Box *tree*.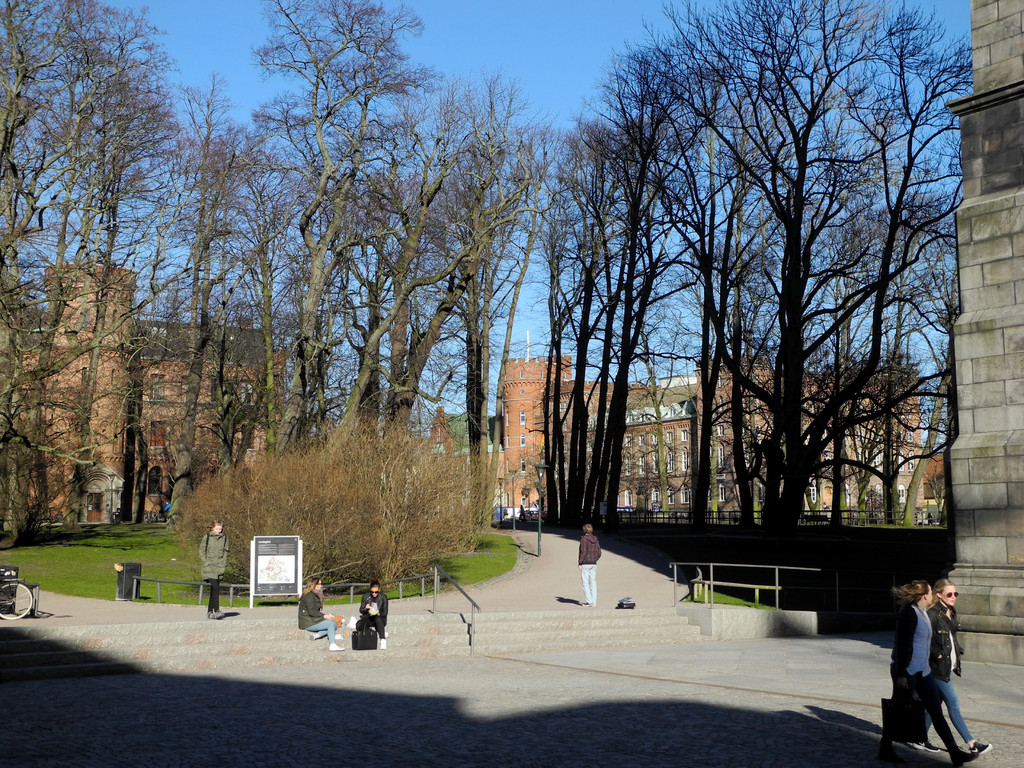
l=7, t=26, r=122, b=547.
